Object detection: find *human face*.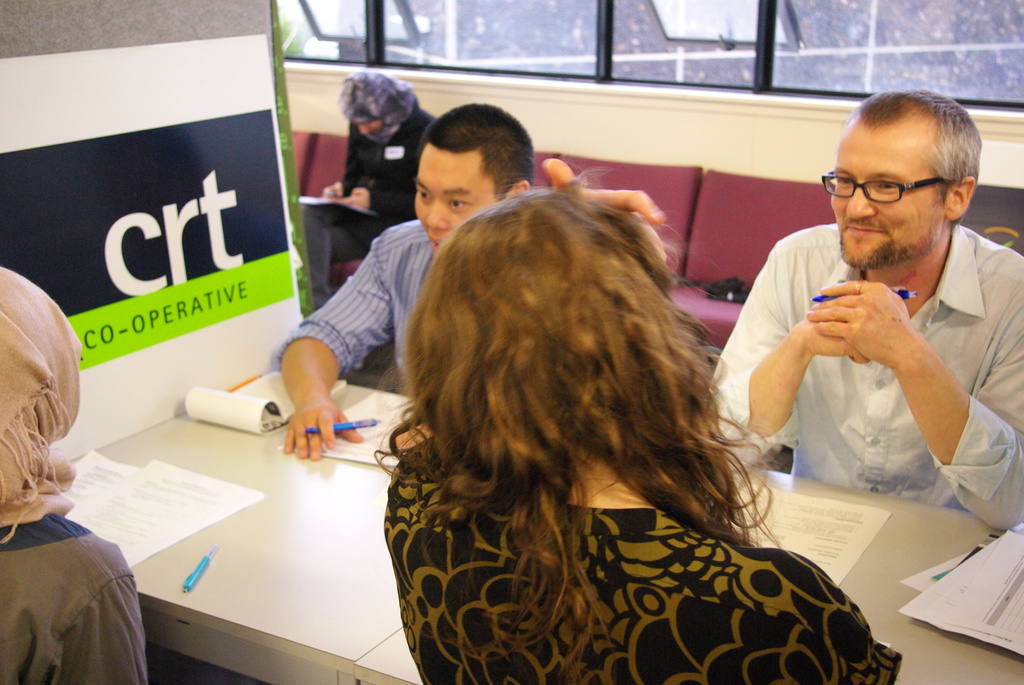
detection(826, 121, 953, 271).
